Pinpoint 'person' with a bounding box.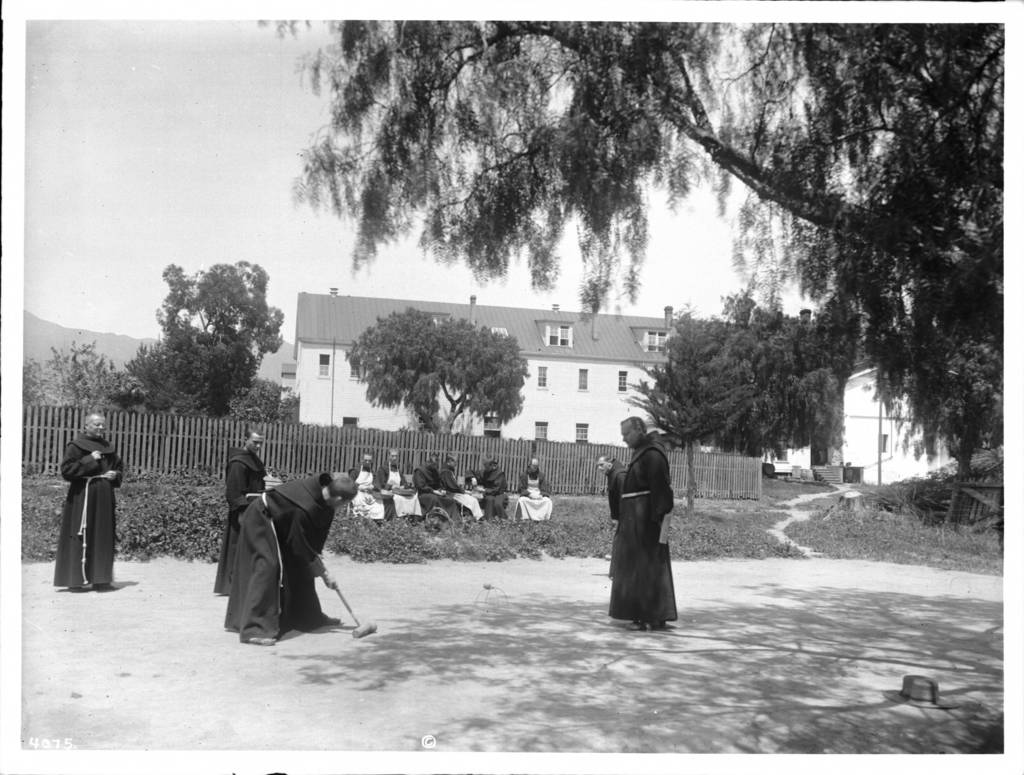
(47,409,123,587).
